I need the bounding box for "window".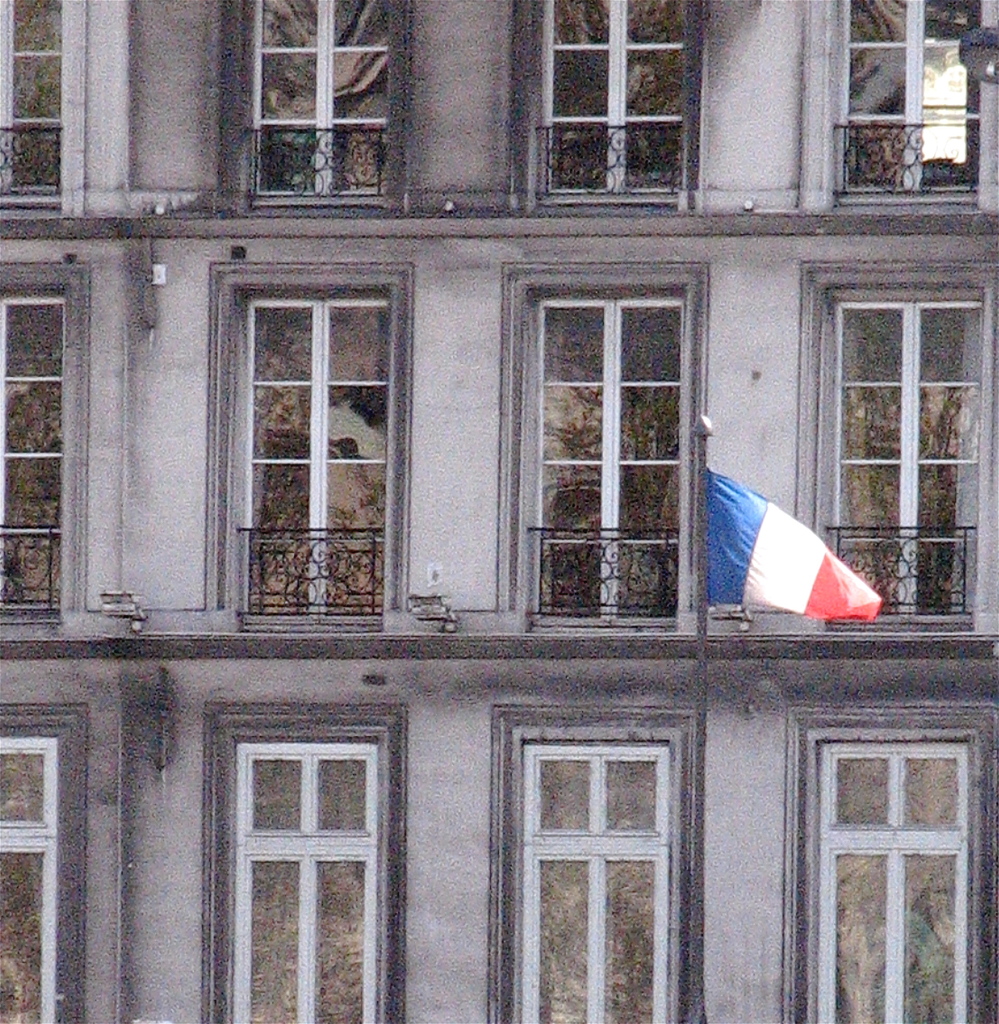
Here it is: left=513, top=744, right=670, bottom=1023.
